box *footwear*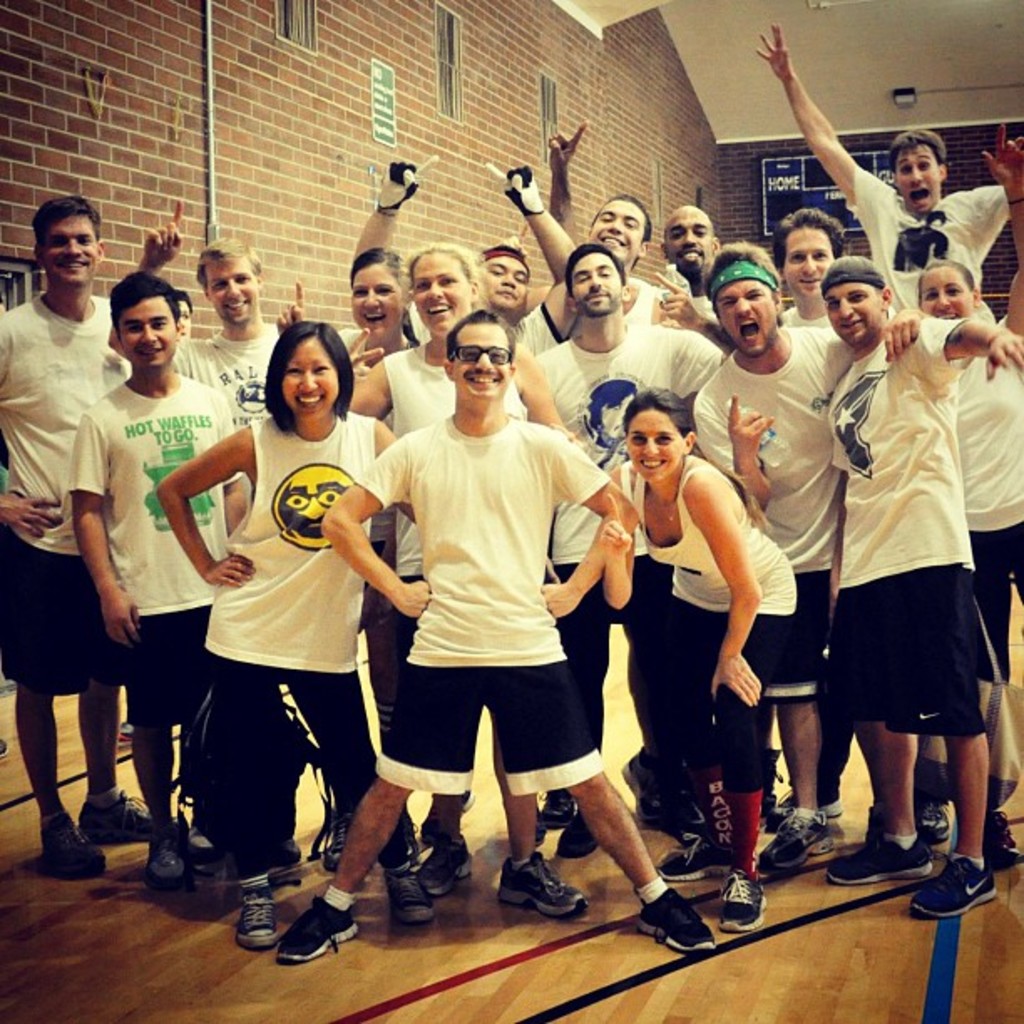
[x1=954, y1=815, x2=1021, y2=868]
